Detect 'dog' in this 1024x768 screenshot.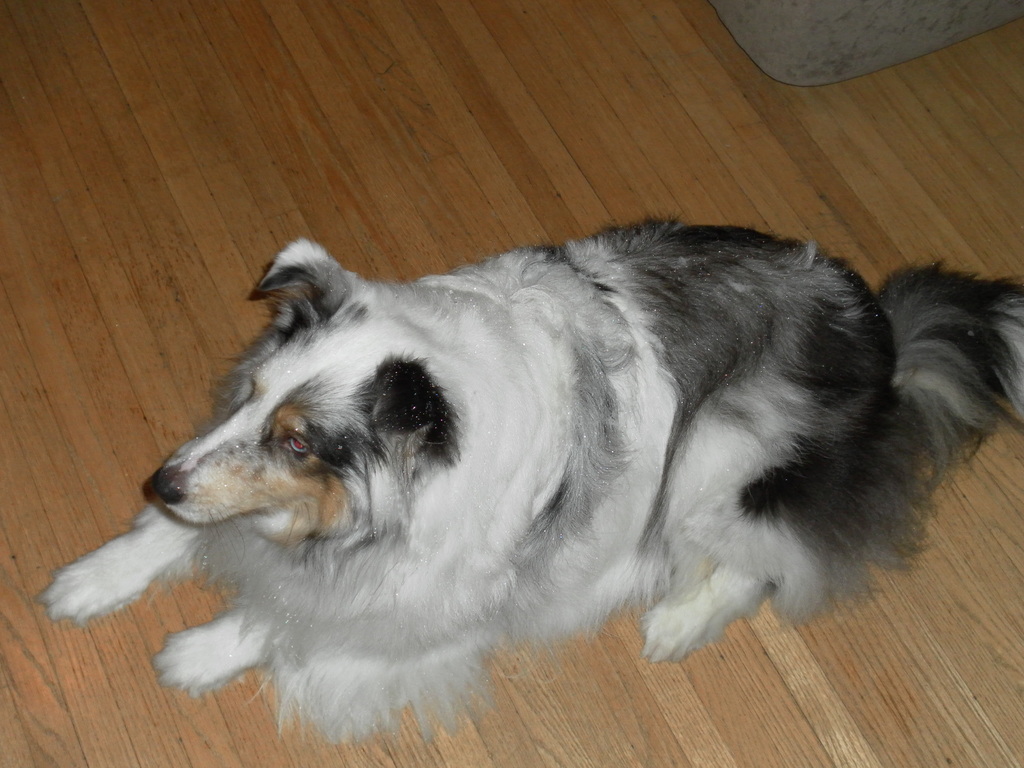
Detection: box=[38, 233, 1023, 754].
